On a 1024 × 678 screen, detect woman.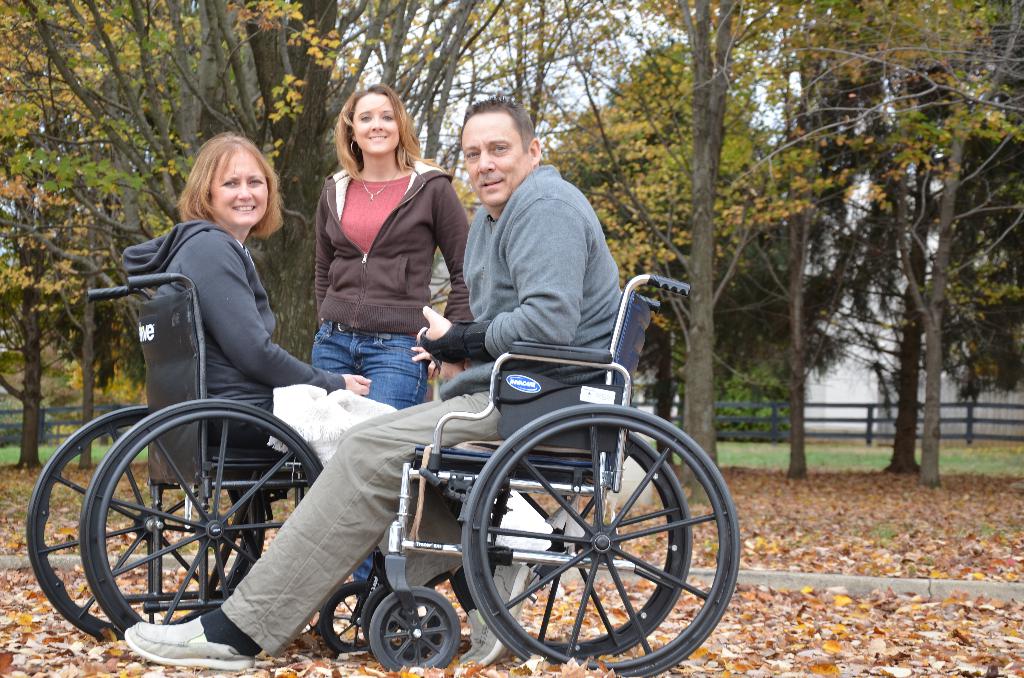
{"x1": 124, "y1": 131, "x2": 371, "y2": 457}.
